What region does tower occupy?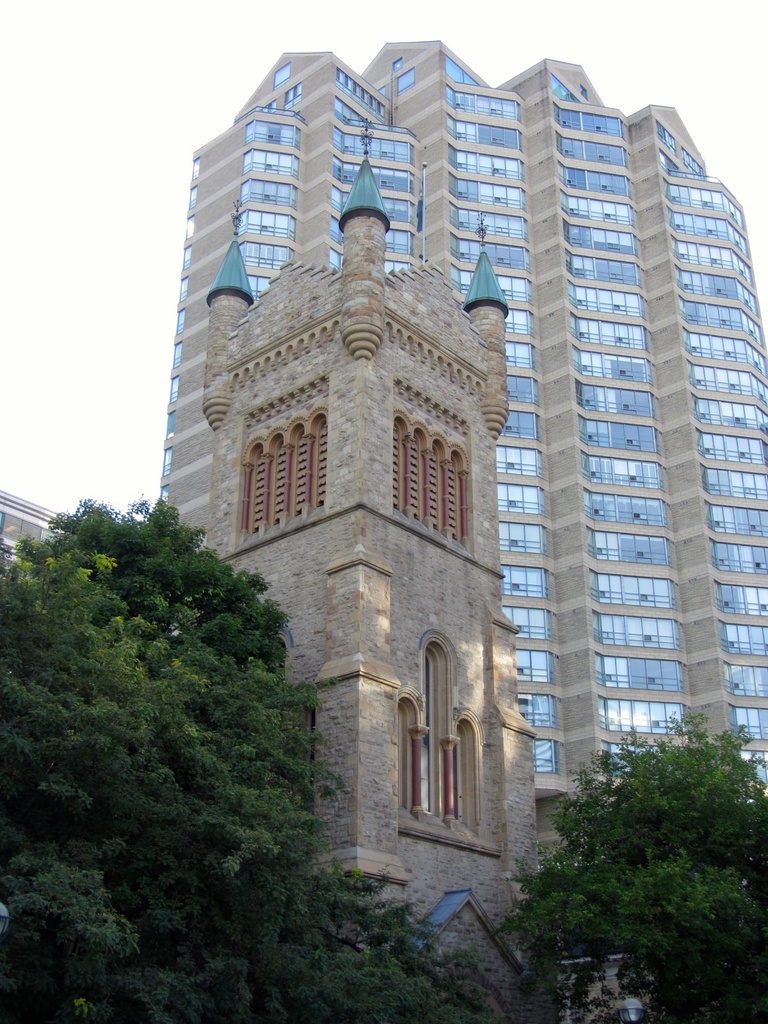
left=195, top=122, right=543, bottom=1007.
